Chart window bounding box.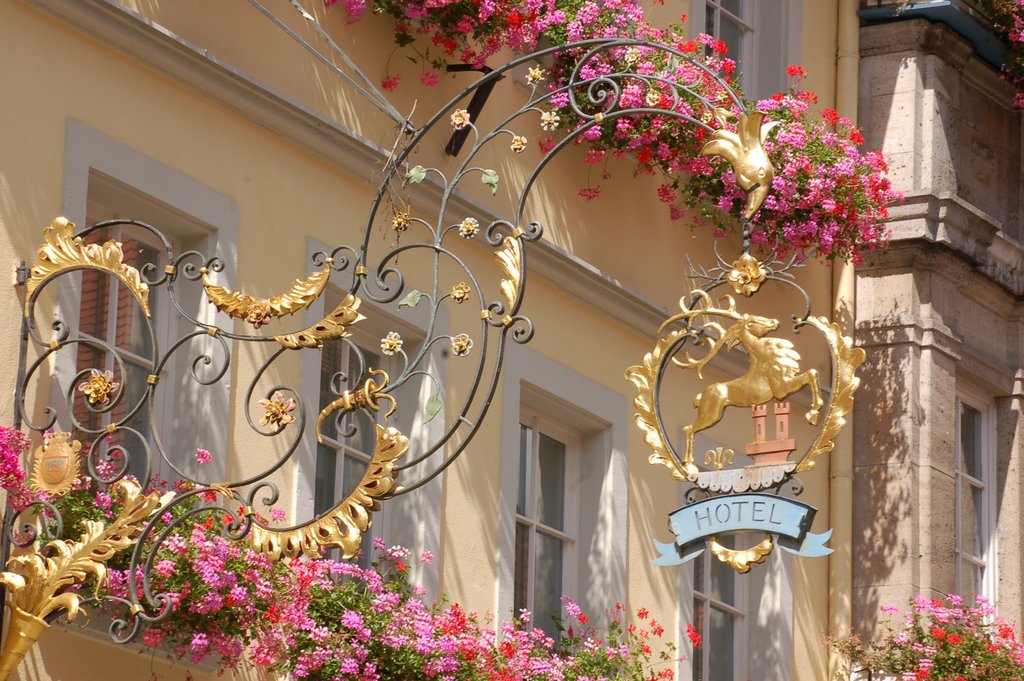
Charted: left=58, top=206, right=192, bottom=495.
